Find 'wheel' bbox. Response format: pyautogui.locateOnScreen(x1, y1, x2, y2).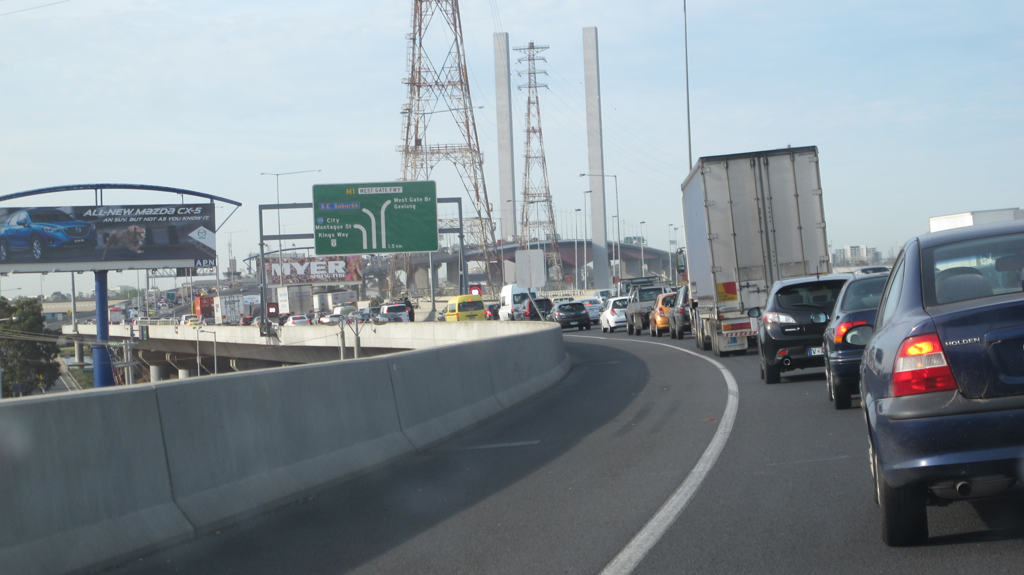
pyautogui.locateOnScreen(717, 342, 729, 356).
